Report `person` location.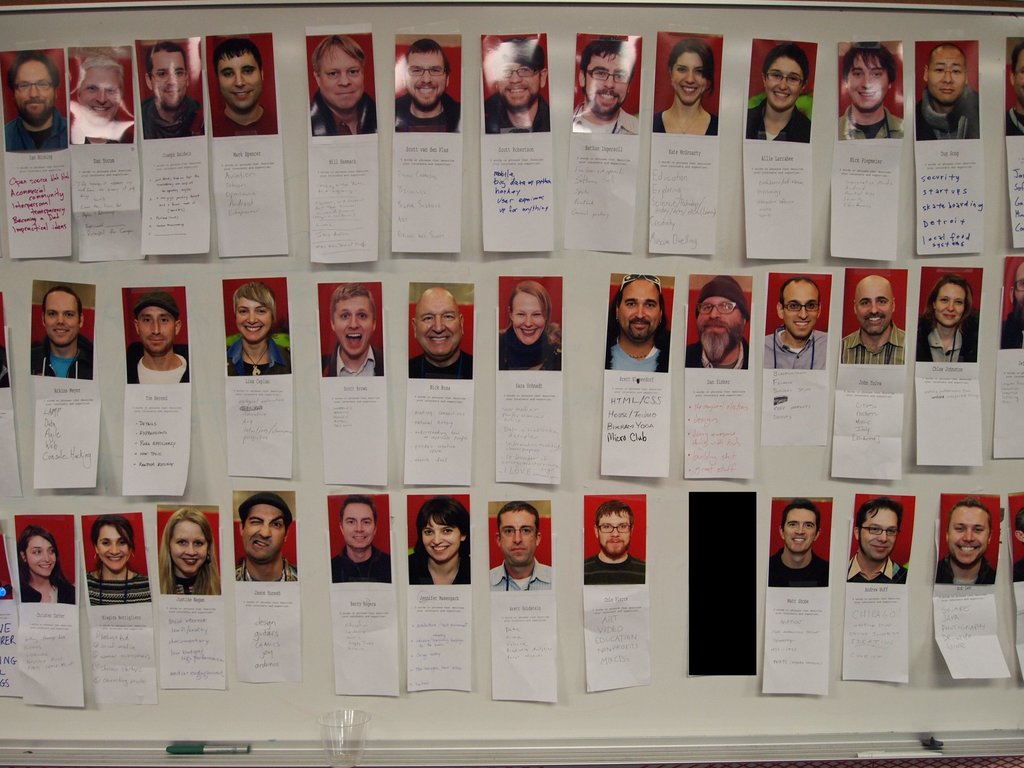
Report: (407,497,472,588).
